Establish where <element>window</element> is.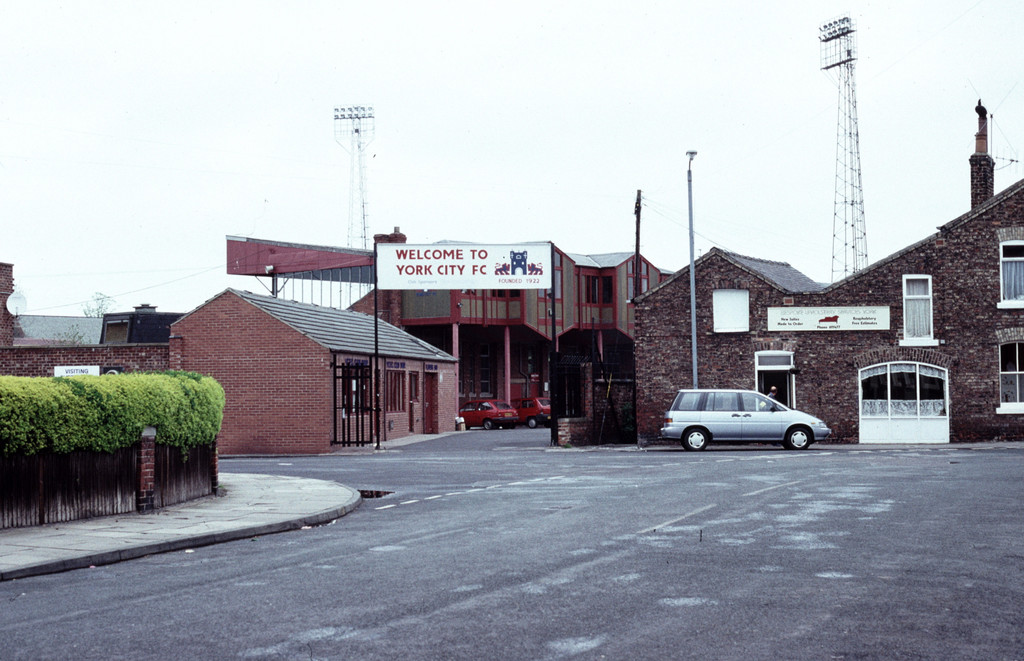
Established at x1=598 y1=273 x2=612 y2=304.
